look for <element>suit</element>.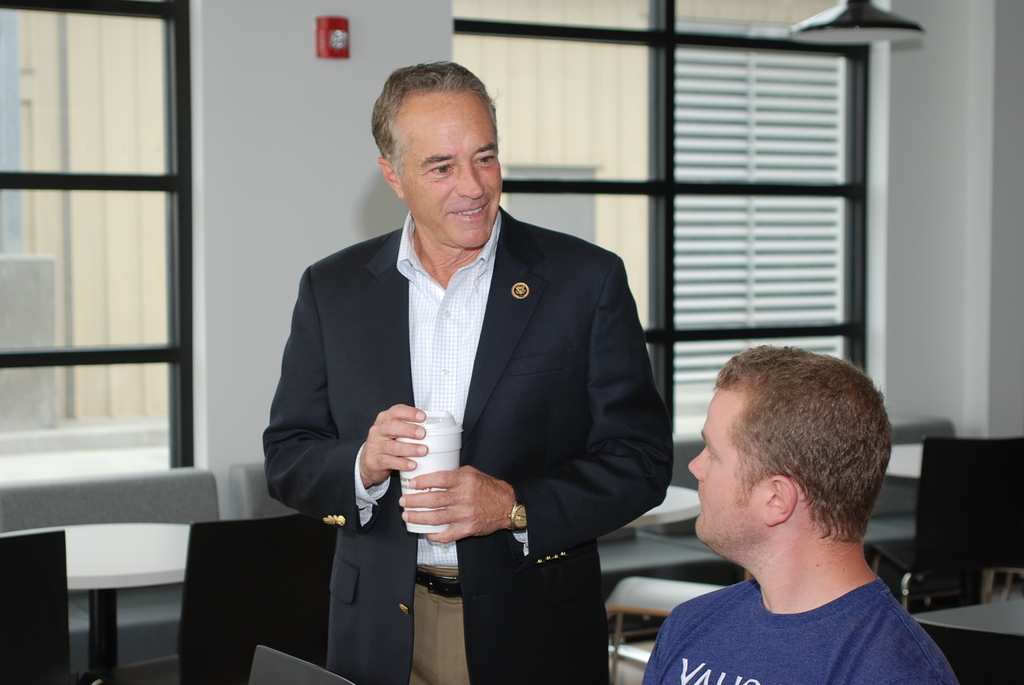
Found: l=348, t=161, r=673, b=653.
